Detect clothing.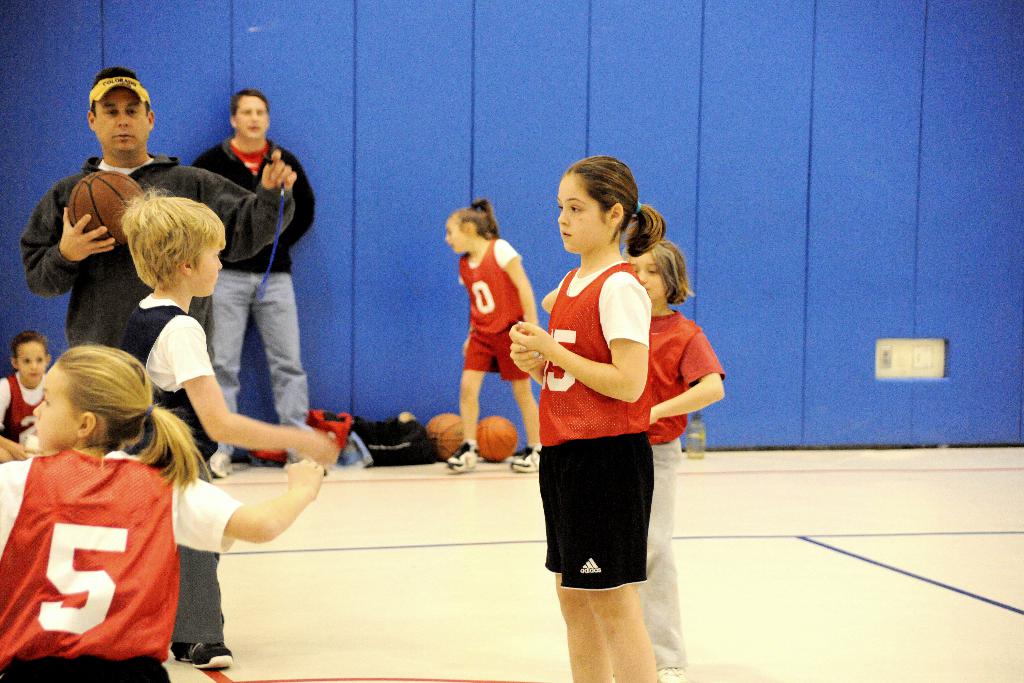
Detected at detection(214, 273, 311, 461).
